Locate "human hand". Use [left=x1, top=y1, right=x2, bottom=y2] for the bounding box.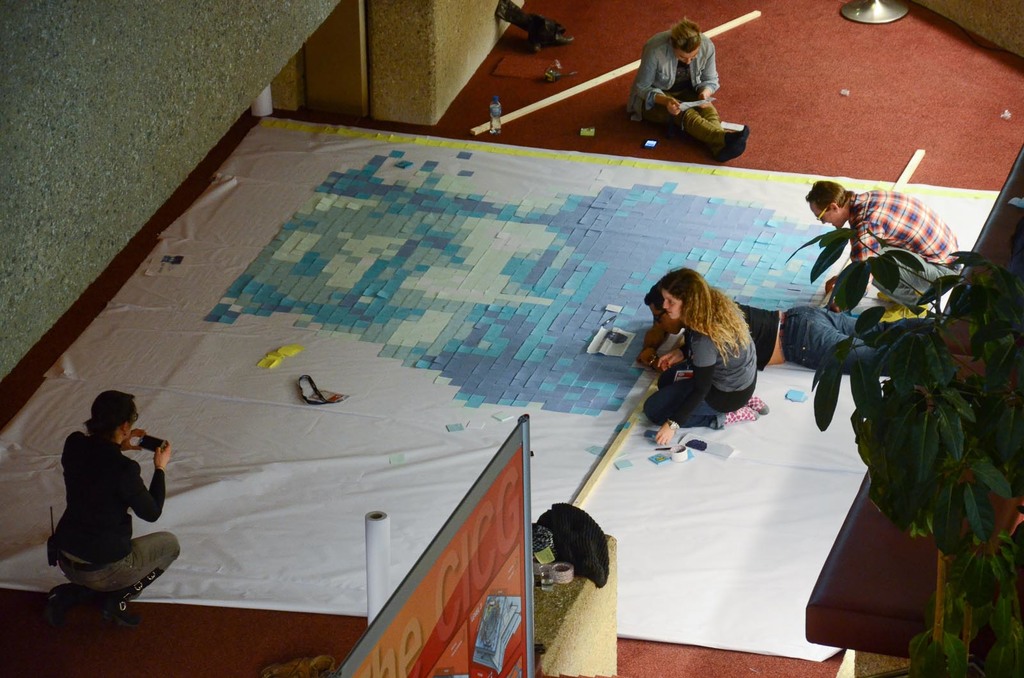
[left=822, top=274, right=837, bottom=291].
